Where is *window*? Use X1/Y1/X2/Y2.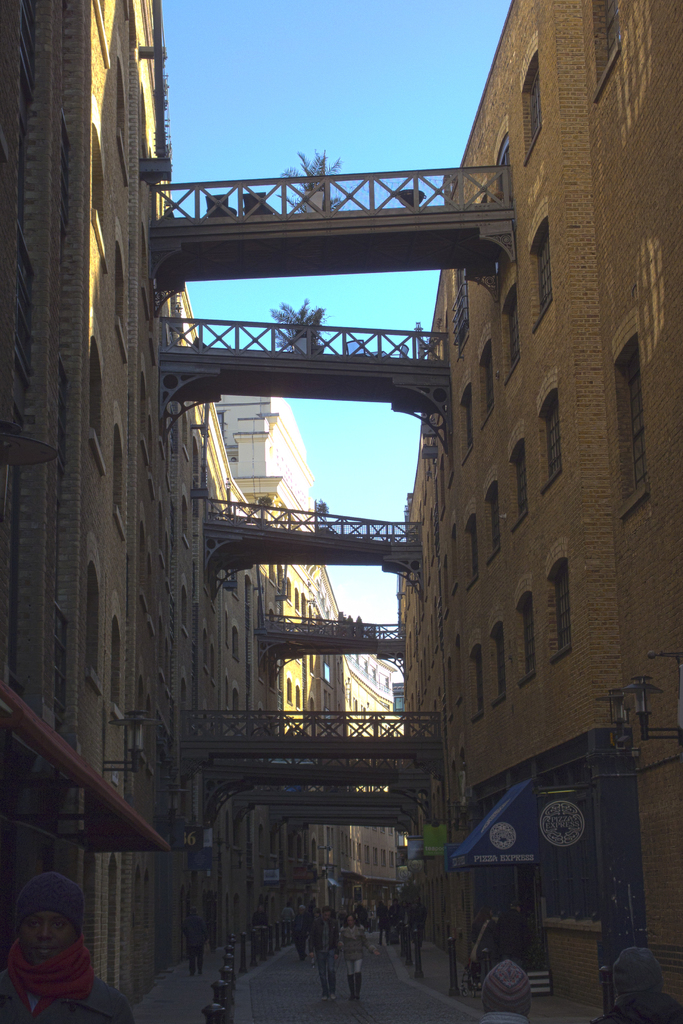
139/203/151/320.
